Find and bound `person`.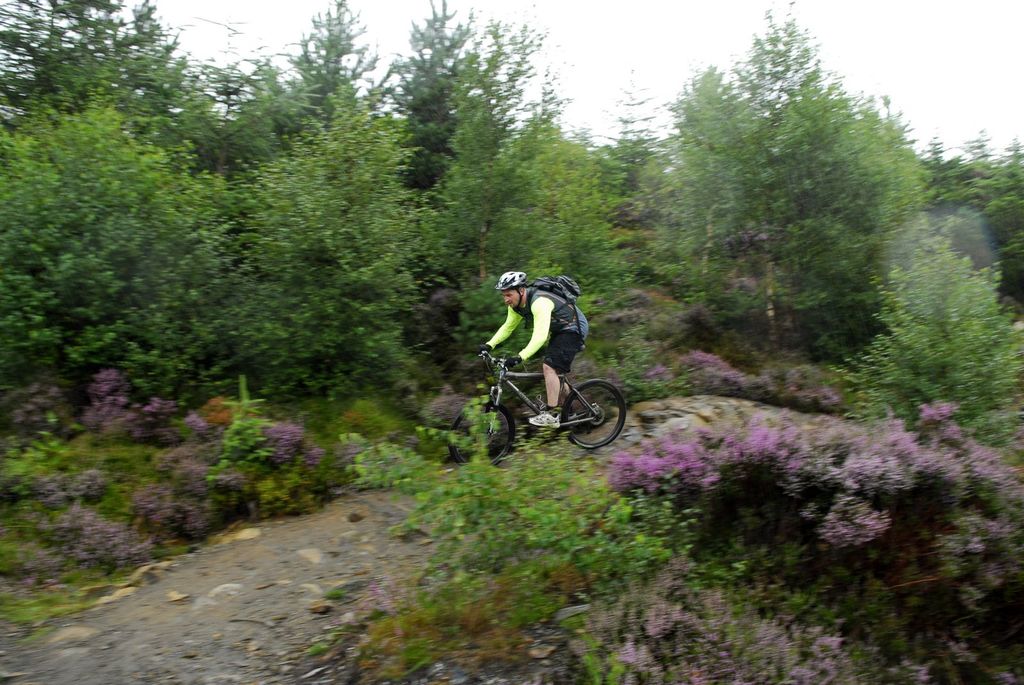
Bound: [left=486, top=287, right=618, bottom=459].
